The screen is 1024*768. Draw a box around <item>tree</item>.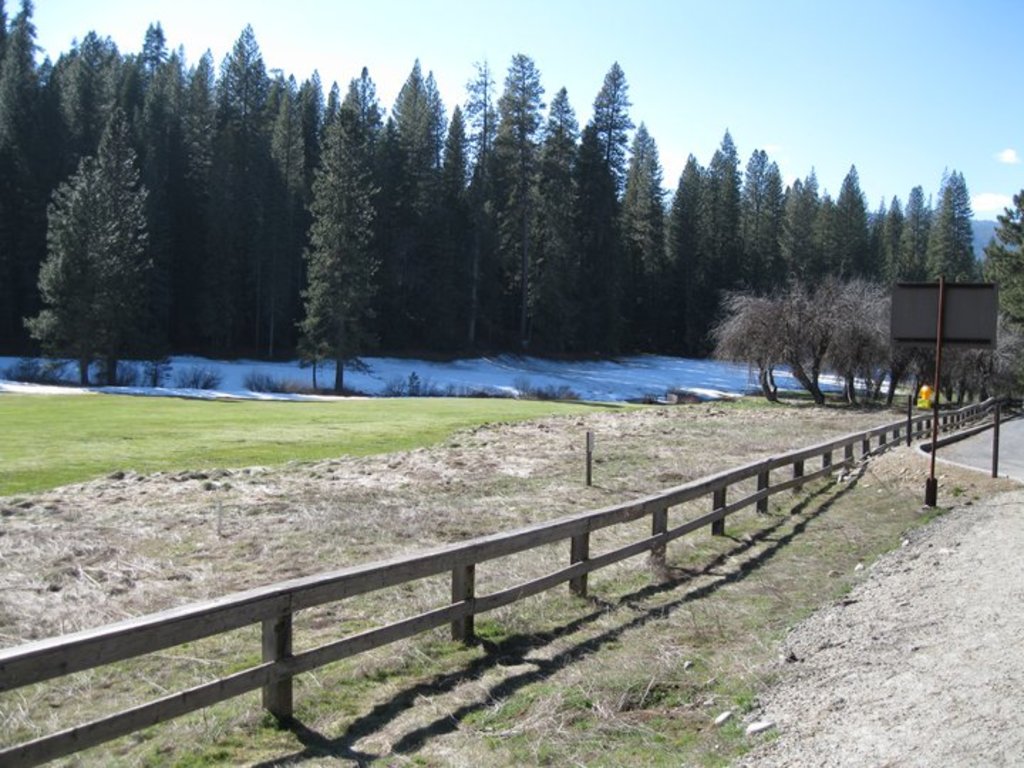
Rect(831, 273, 917, 411).
